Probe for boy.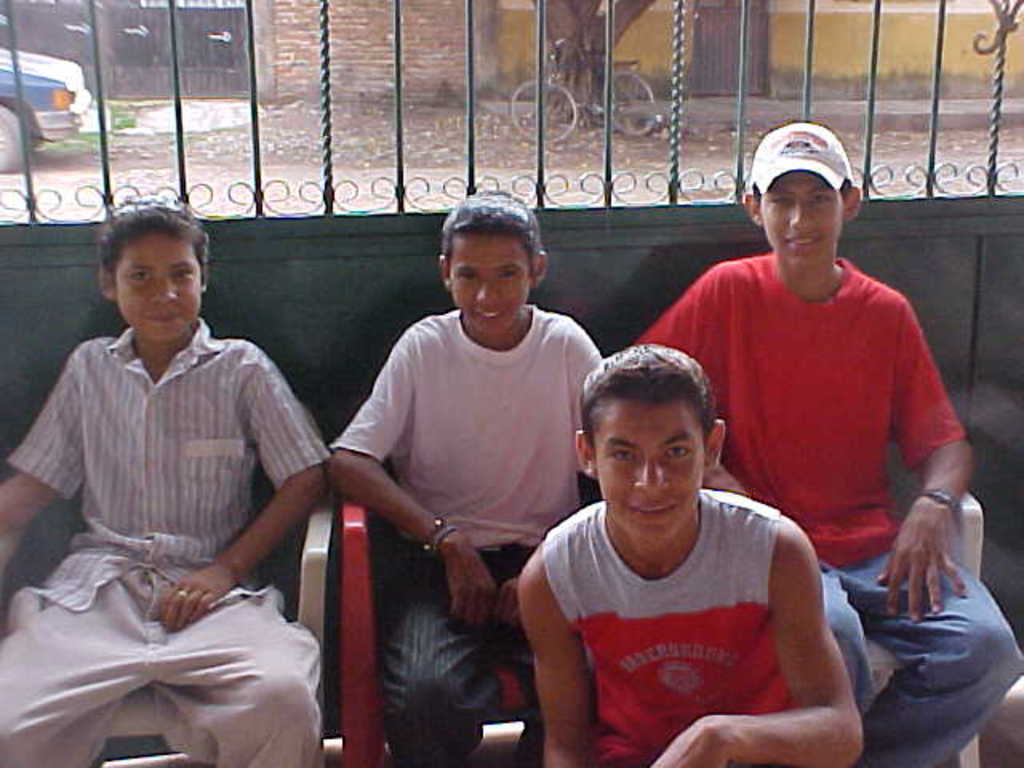
Probe result: 0,182,341,766.
